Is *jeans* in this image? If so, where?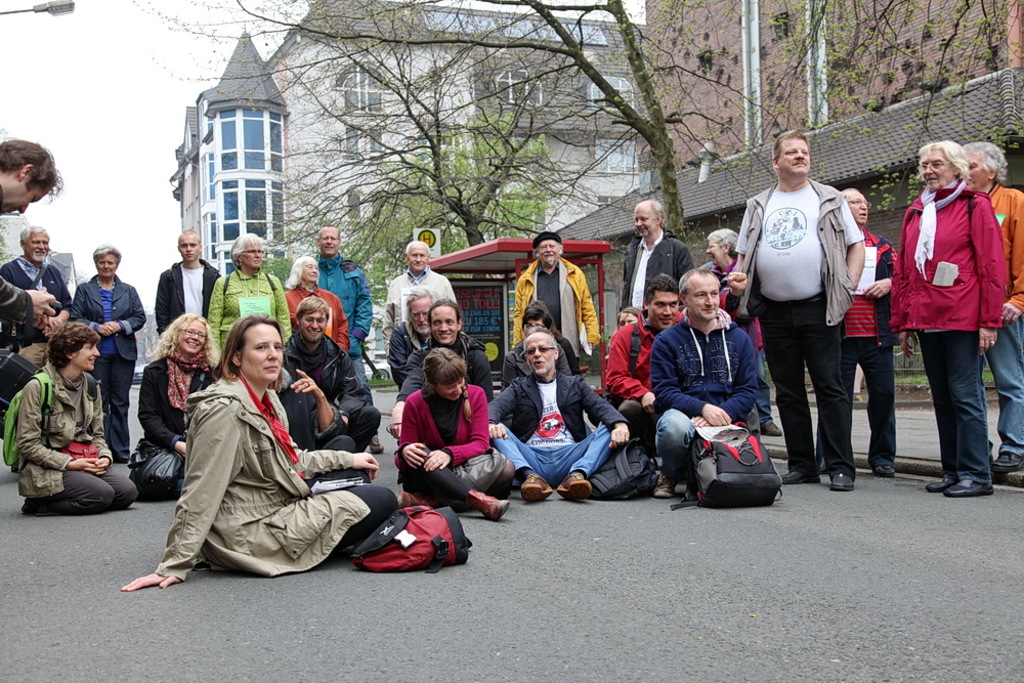
Yes, at Rect(819, 335, 894, 462).
